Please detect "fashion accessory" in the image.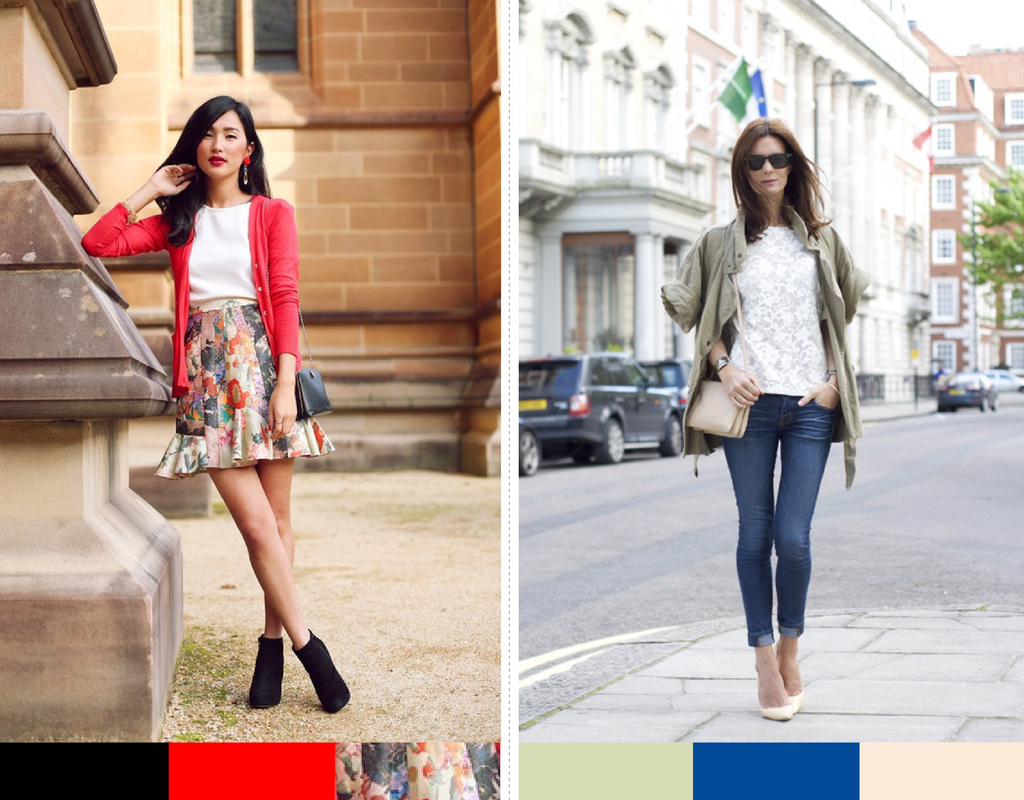
<box>740,152,792,174</box>.
